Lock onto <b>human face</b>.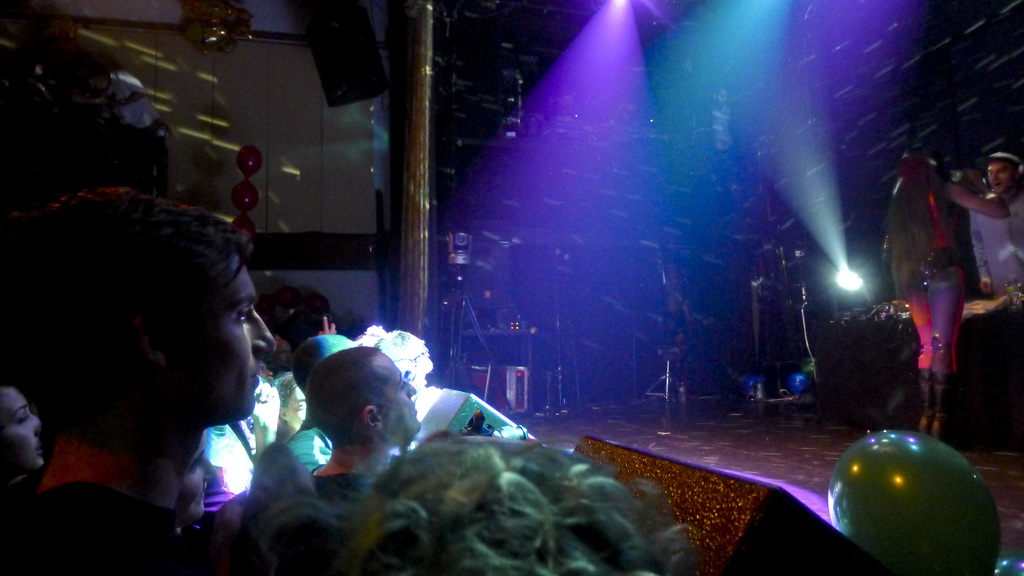
Locked: 185 266 277 419.
